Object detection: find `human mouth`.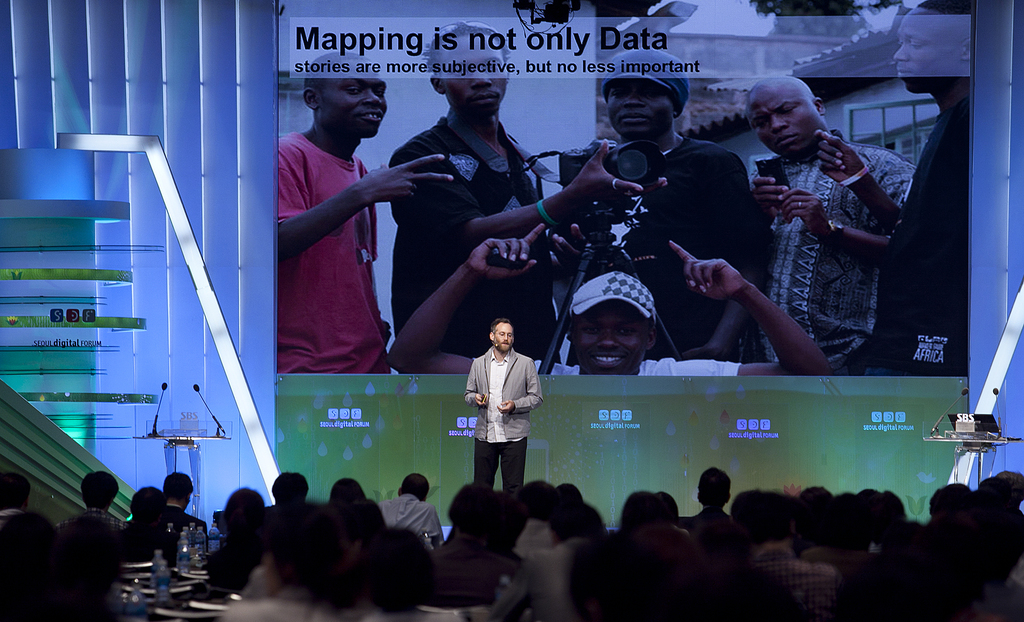
(left=619, top=111, right=650, bottom=129).
